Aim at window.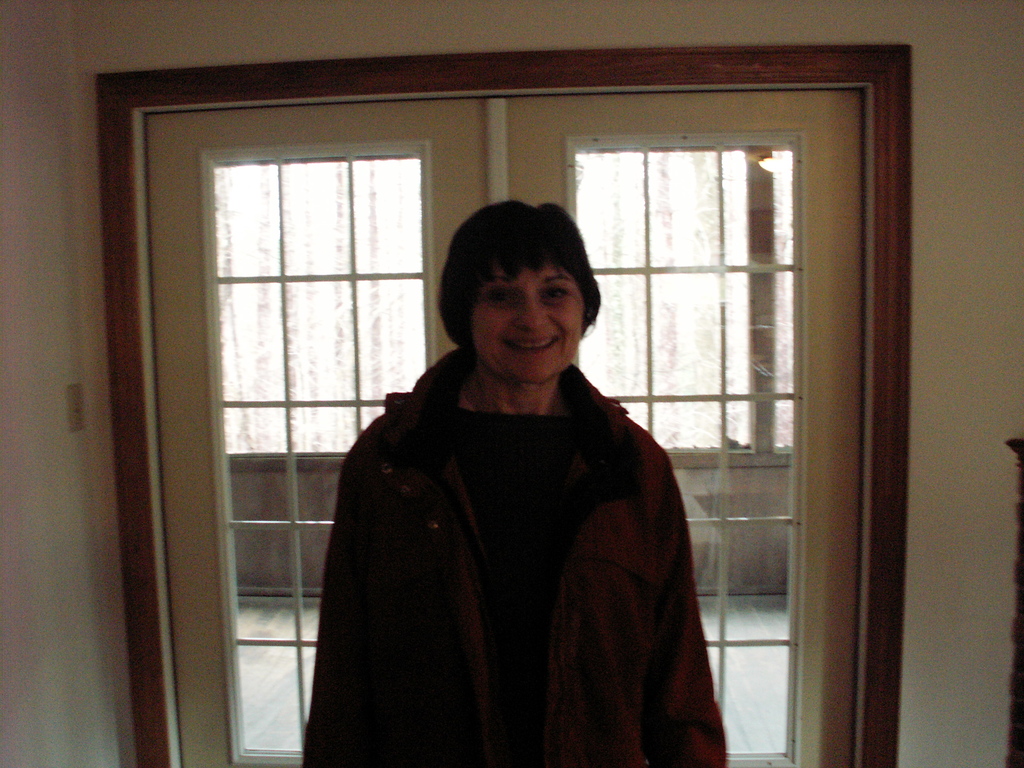
Aimed at rect(95, 49, 905, 767).
